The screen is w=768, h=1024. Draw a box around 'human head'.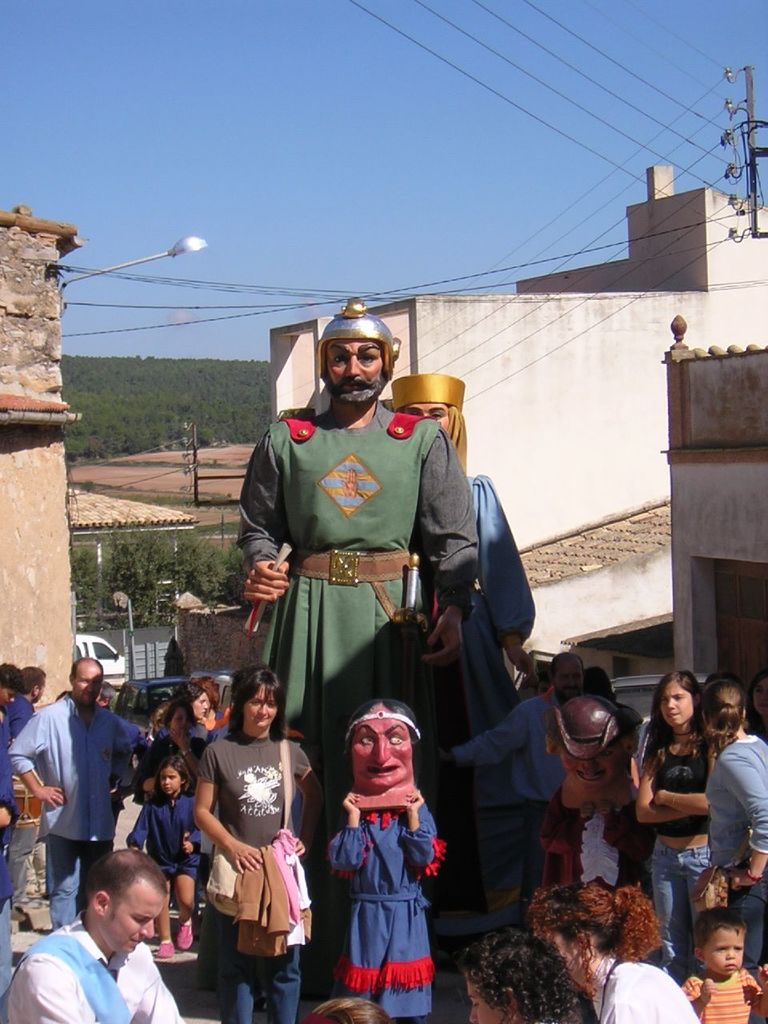
locate(302, 996, 392, 1023).
